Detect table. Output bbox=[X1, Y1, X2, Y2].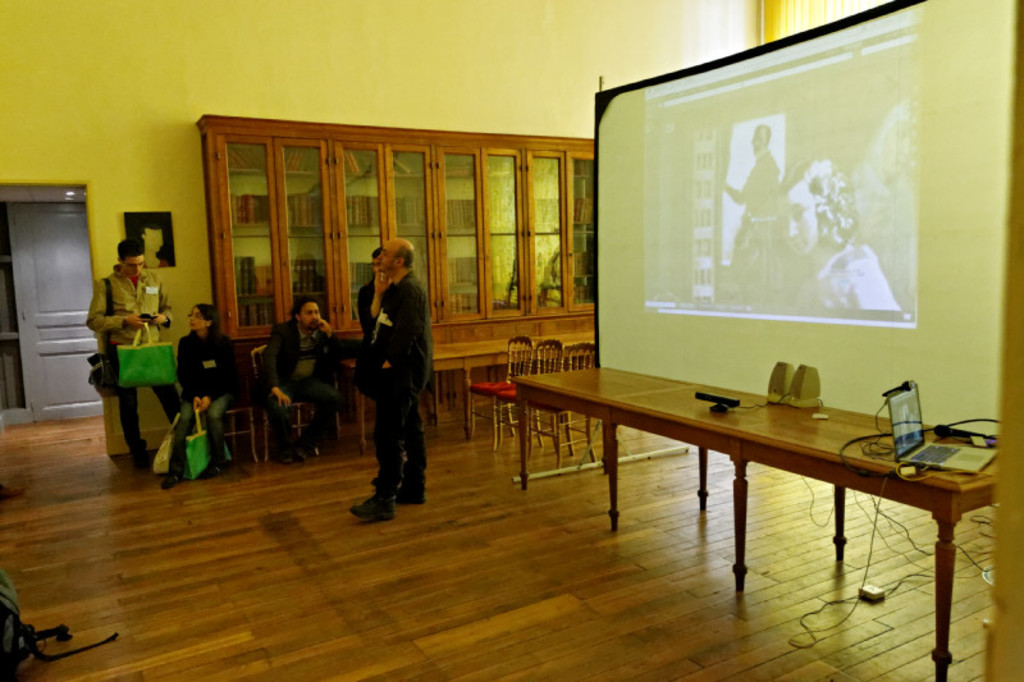
bbox=[516, 367, 1012, 637].
